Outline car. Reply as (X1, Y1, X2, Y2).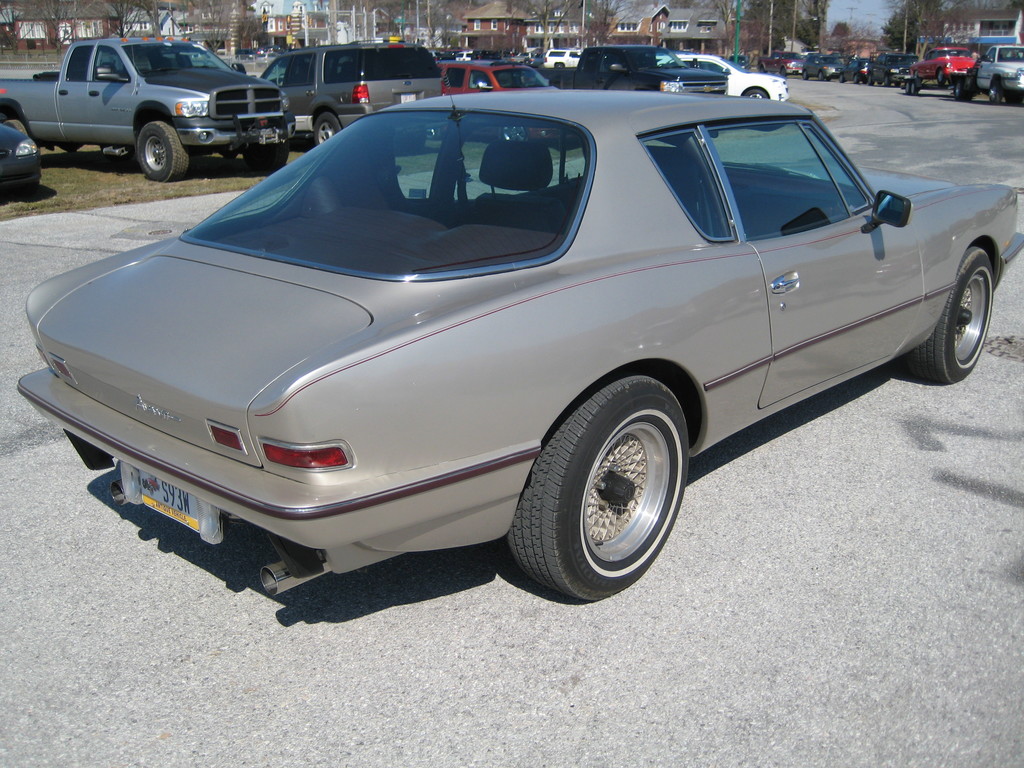
(755, 51, 803, 79).
